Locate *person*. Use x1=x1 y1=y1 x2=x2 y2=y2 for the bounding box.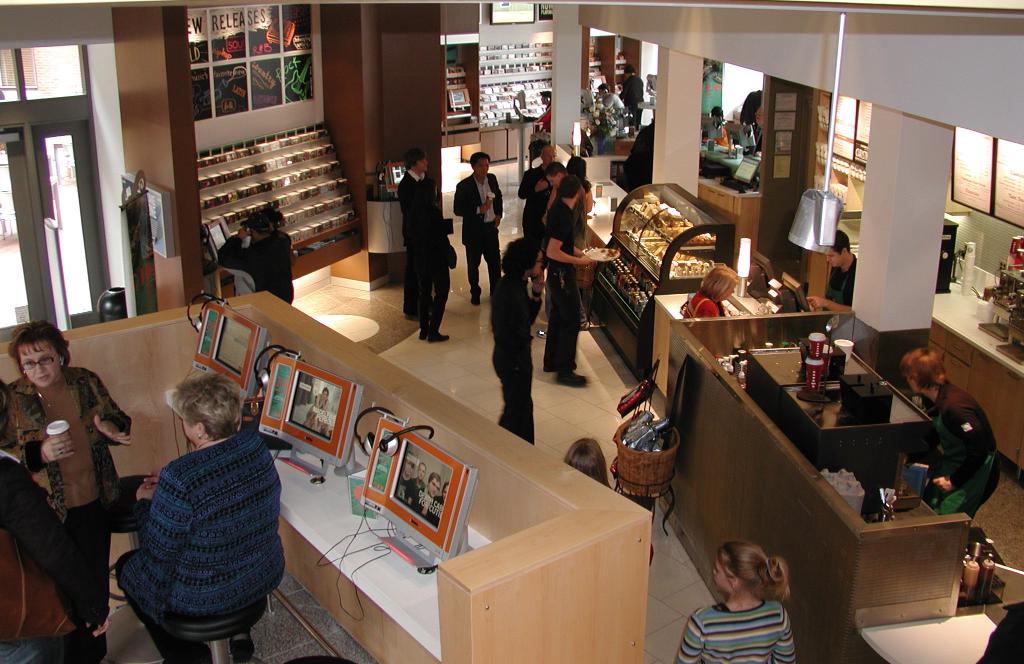
x1=220 y1=214 x2=294 y2=308.
